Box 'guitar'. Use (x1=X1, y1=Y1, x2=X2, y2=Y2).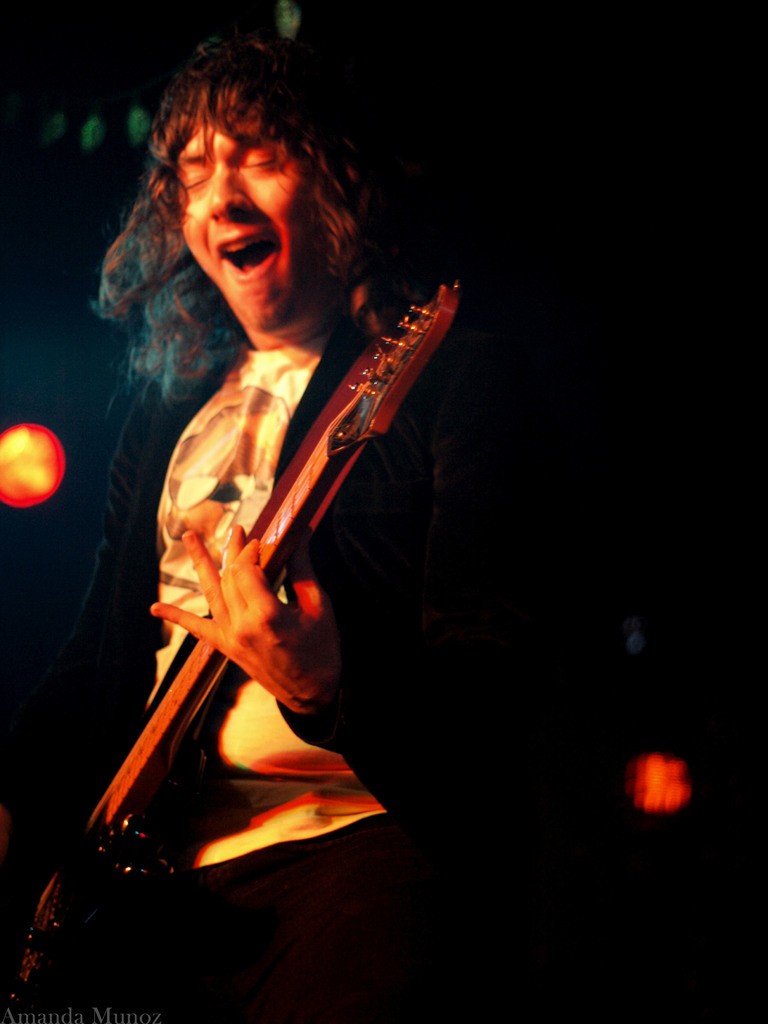
(x1=0, y1=283, x2=466, y2=1023).
